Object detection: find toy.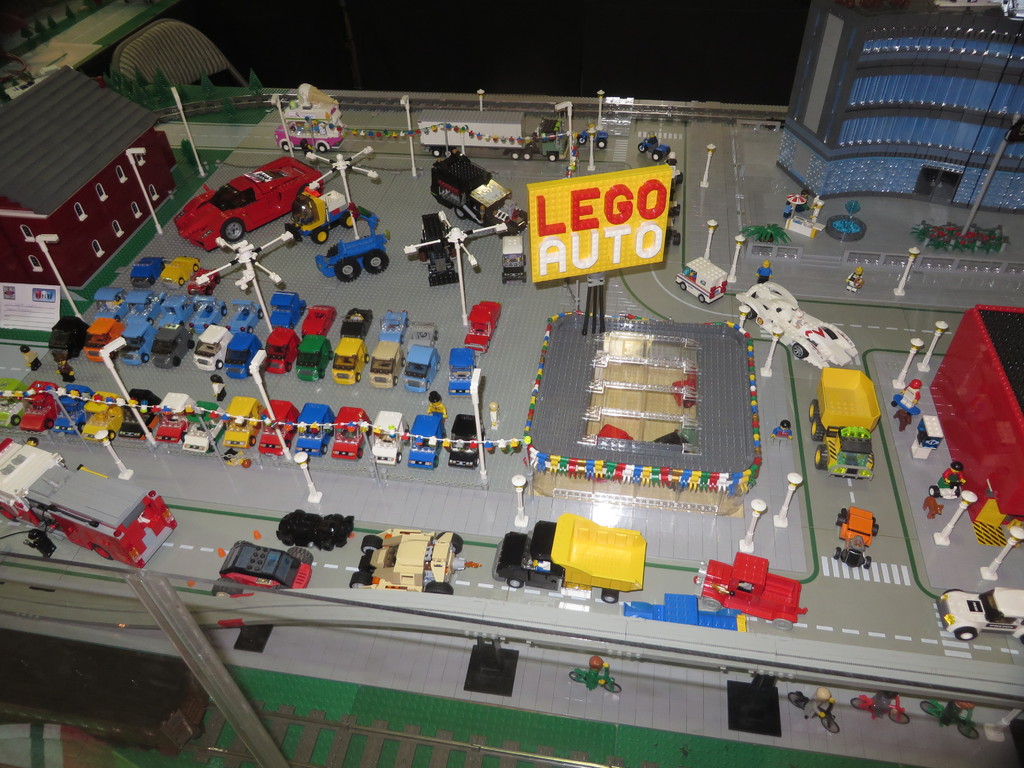
595:87:604:120.
